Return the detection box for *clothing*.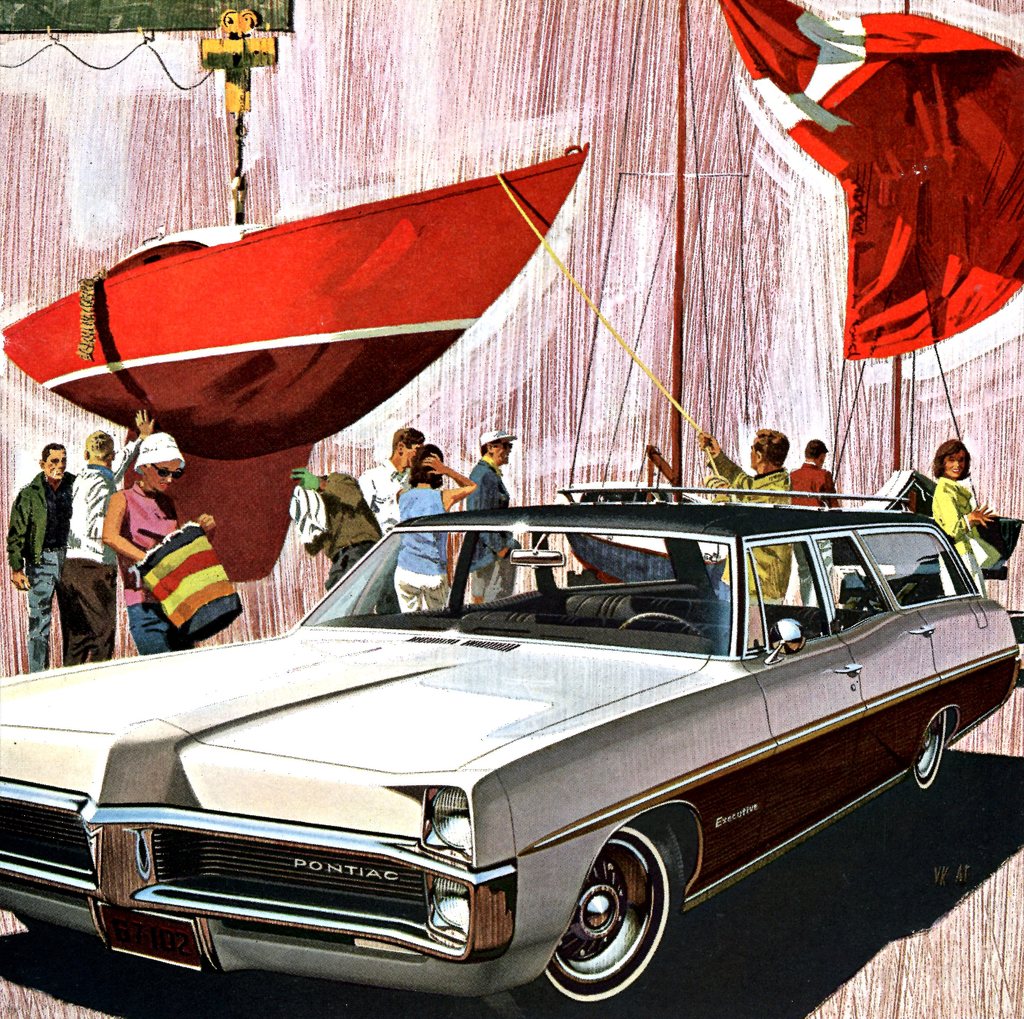
box(400, 490, 456, 614).
